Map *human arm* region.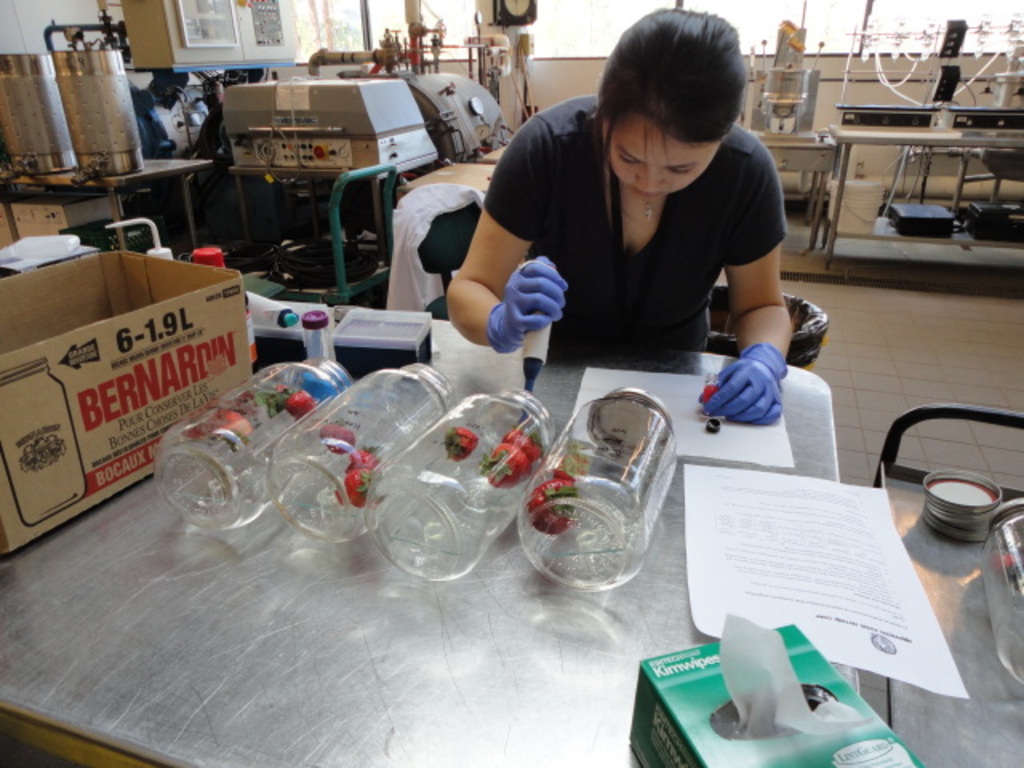
Mapped to (left=432, top=165, right=563, bottom=363).
